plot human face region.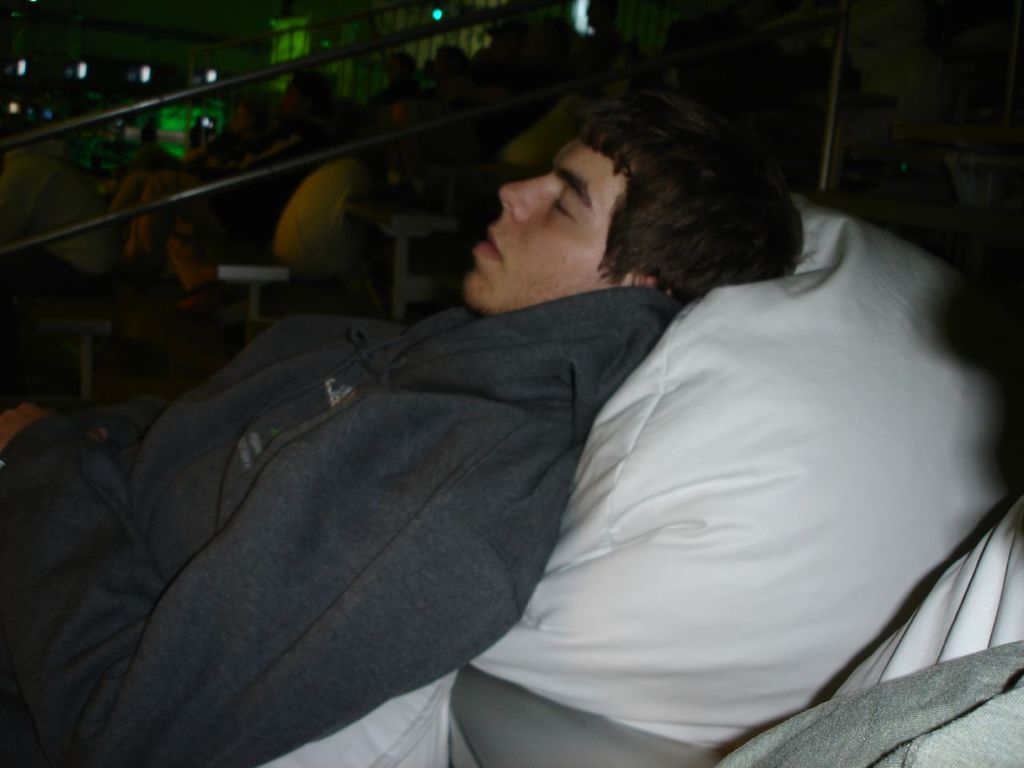
Plotted at pyautogui.locateOnScreen(437, 139, 645, 302).
